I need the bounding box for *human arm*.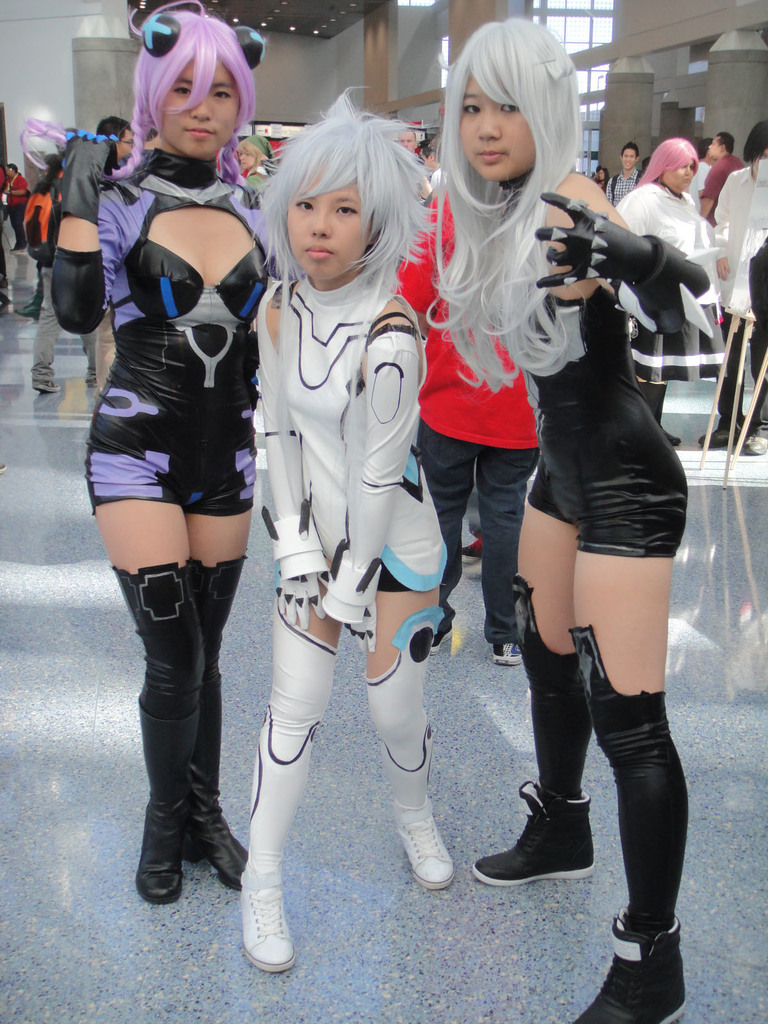
Here it is: Rect(712, 180, 737, 284).
